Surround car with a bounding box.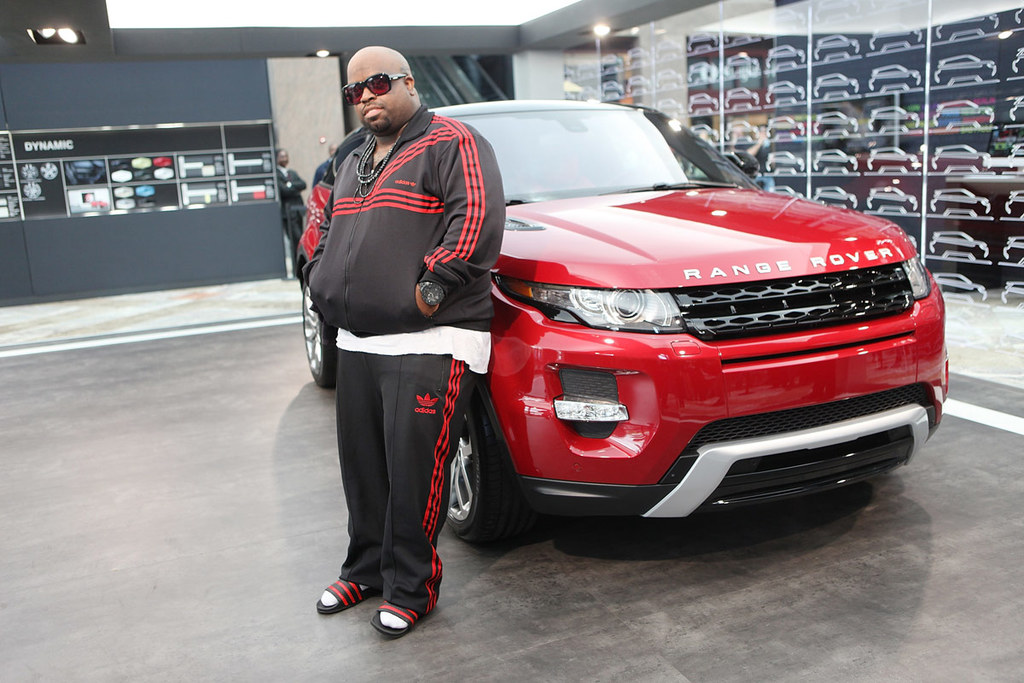
<bbox>766, 150, 803, 174</bbox>.
